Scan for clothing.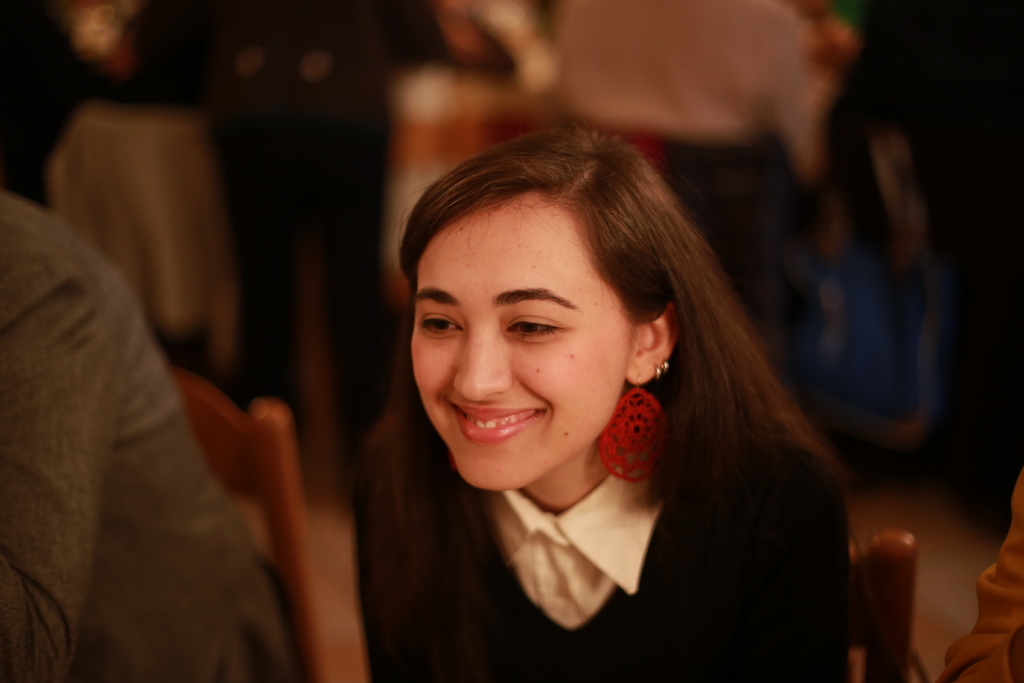
Scan result: x1=0 y1=187 x2=282 y2=682.
